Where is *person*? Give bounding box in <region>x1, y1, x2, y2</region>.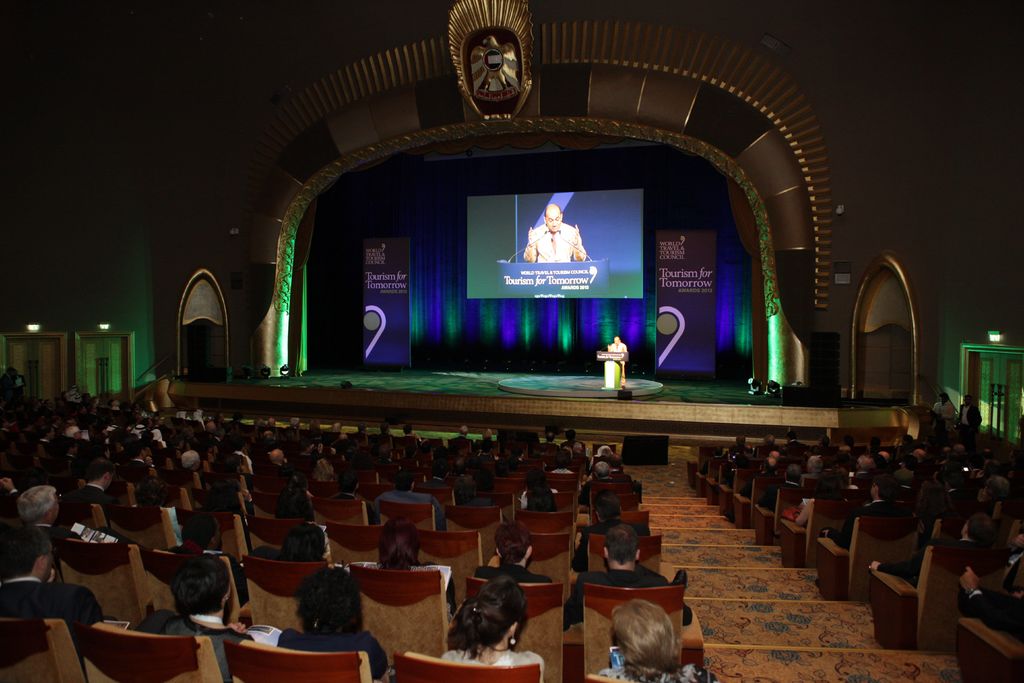
<region>872, 517, 984, 582</region>.
